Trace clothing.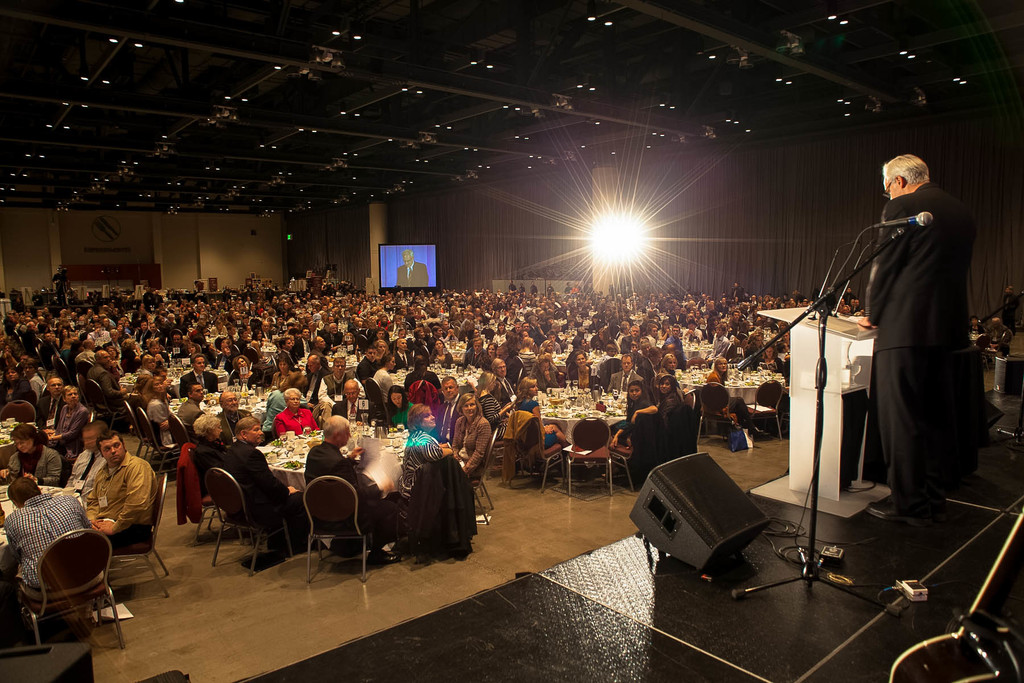
Traced to <box>862,181,977,514</box>.
